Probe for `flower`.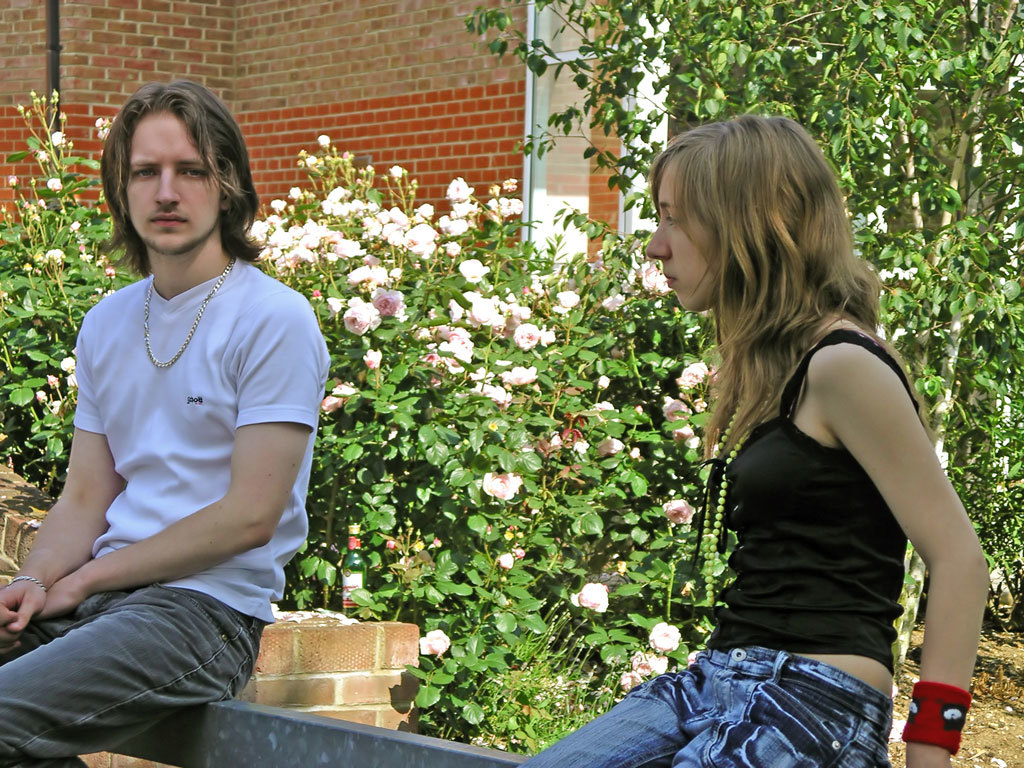
Probe result: bbox=(315, 379, 350, 416).
